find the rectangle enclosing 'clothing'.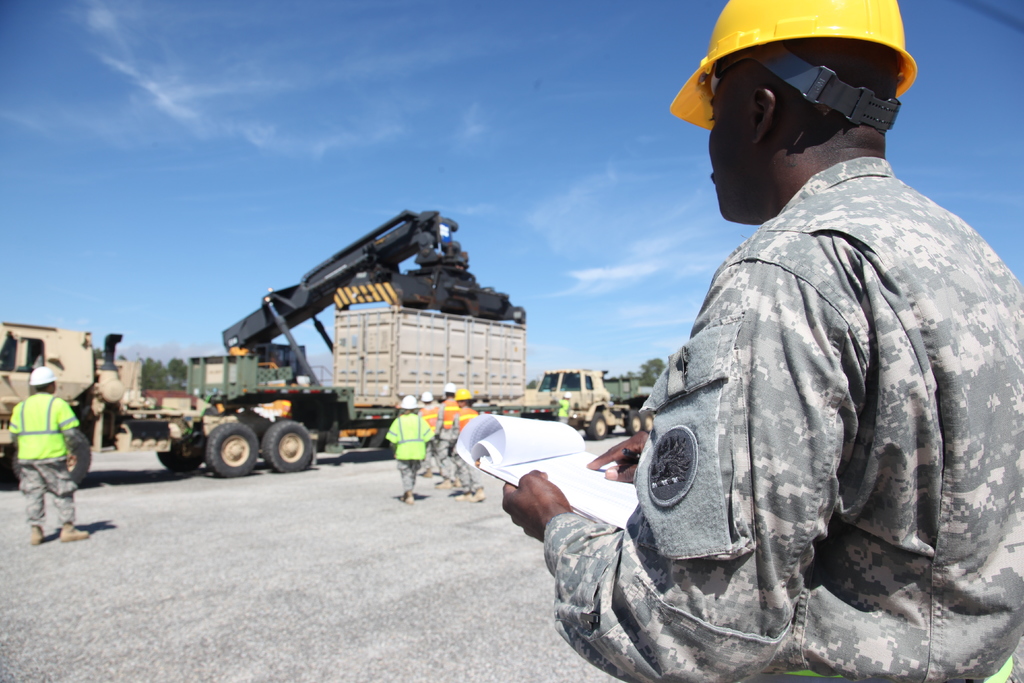
left=538, top=156, right=1023, bottom=681.
